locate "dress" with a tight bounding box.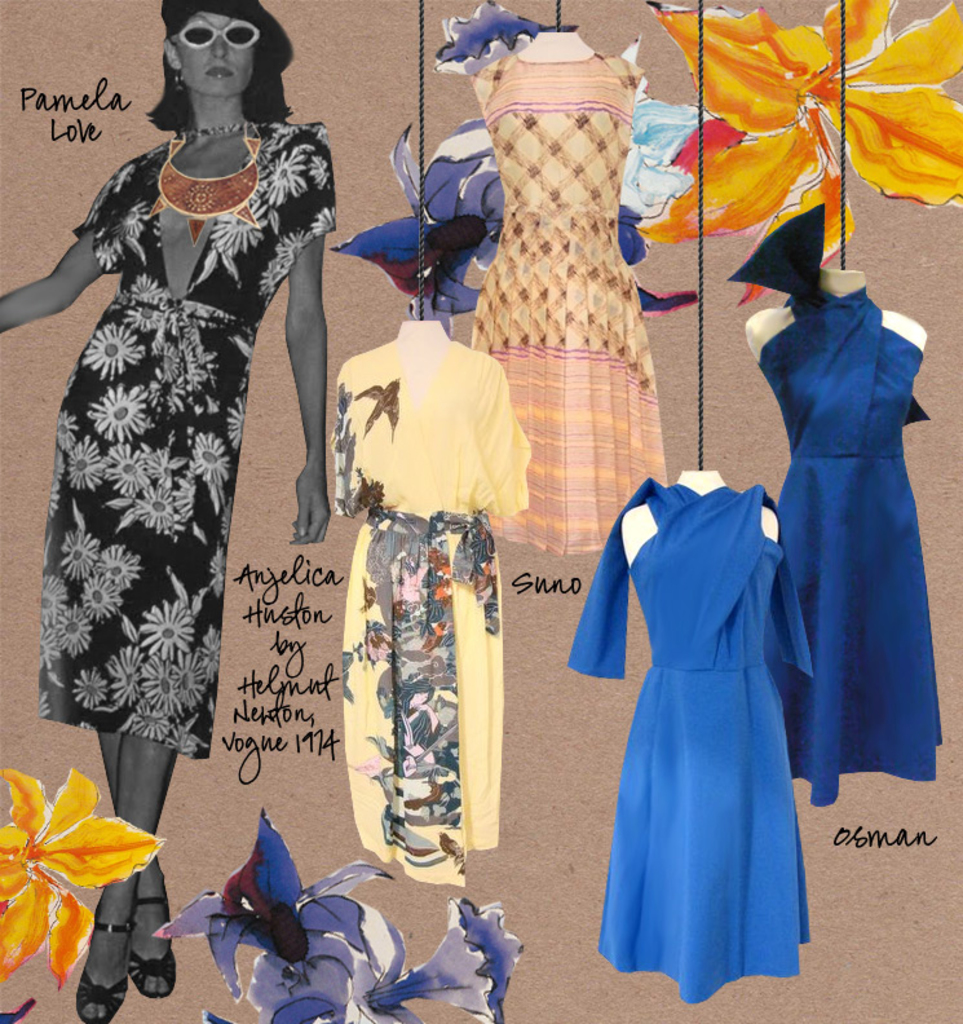
467/50/657/544.
